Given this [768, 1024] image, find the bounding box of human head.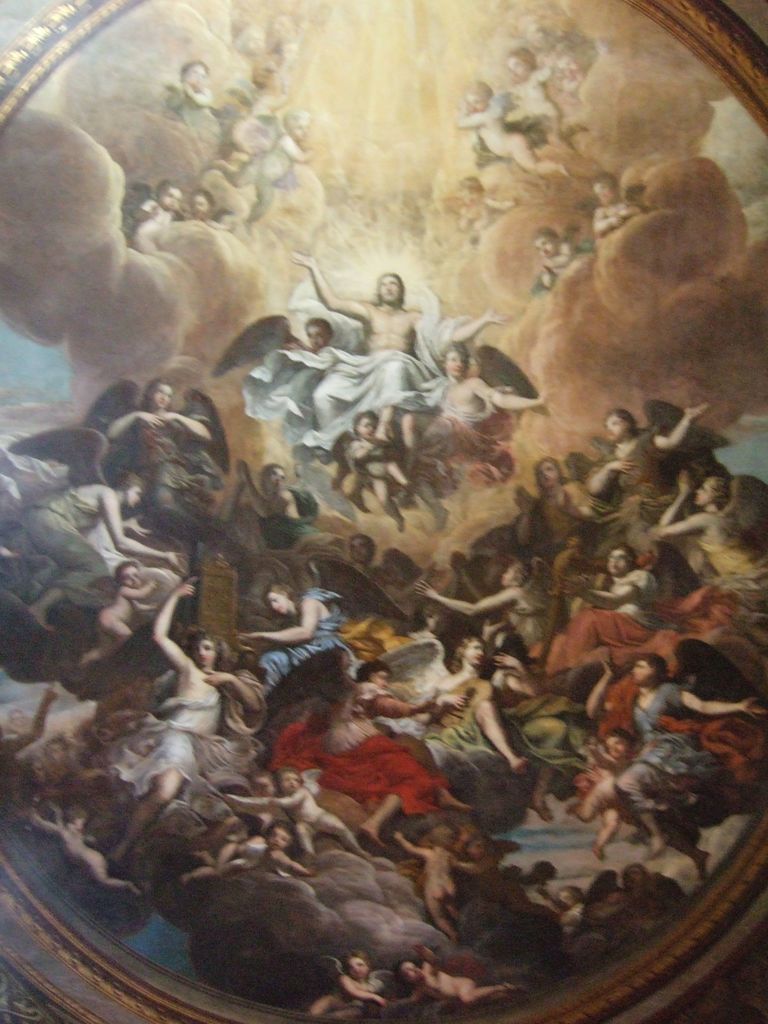
{"left": 177, "top": 63, "right": 209, "bottom": 87}.
